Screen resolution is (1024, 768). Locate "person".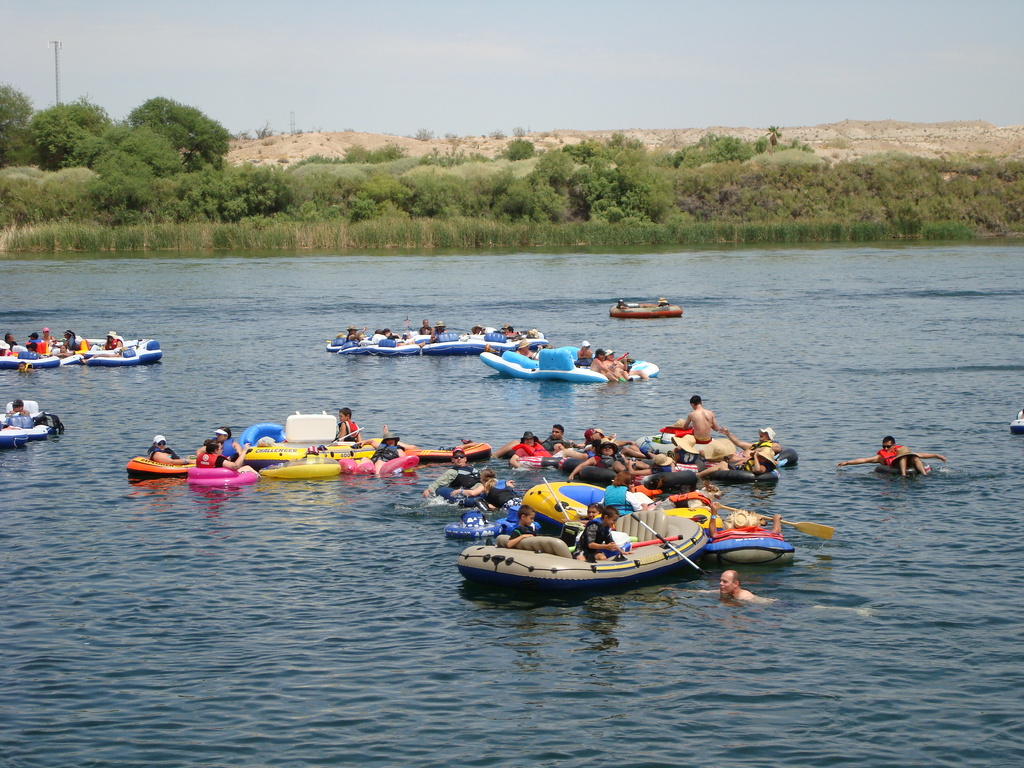
(191,442,252,474).
